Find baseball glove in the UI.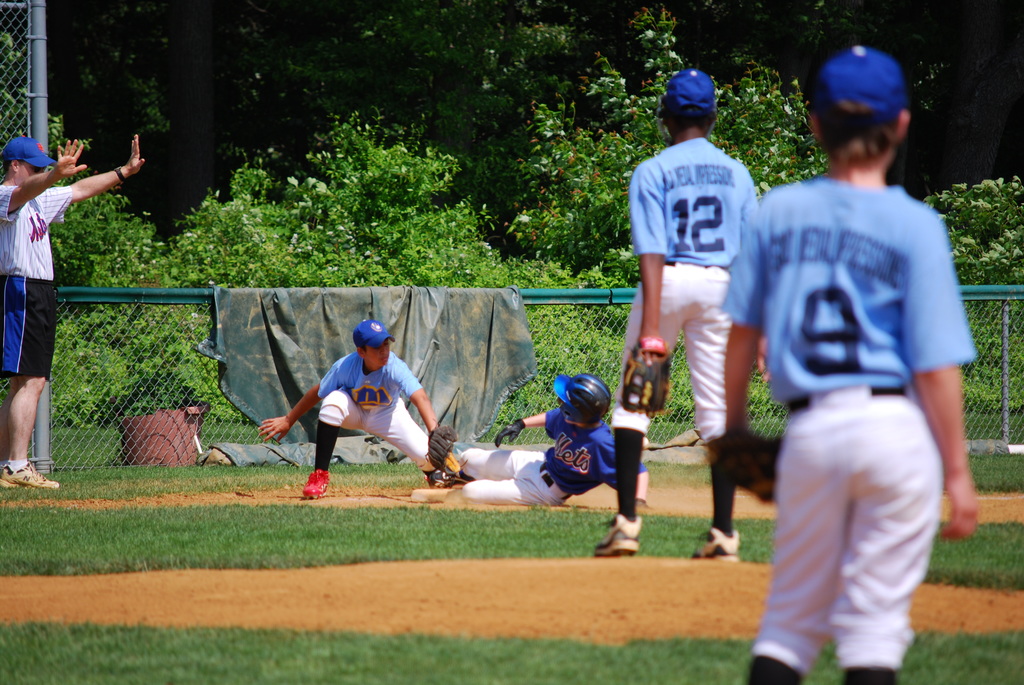
UI element at pyautogui.locateOnScreen(699, 426, 787, 510).
